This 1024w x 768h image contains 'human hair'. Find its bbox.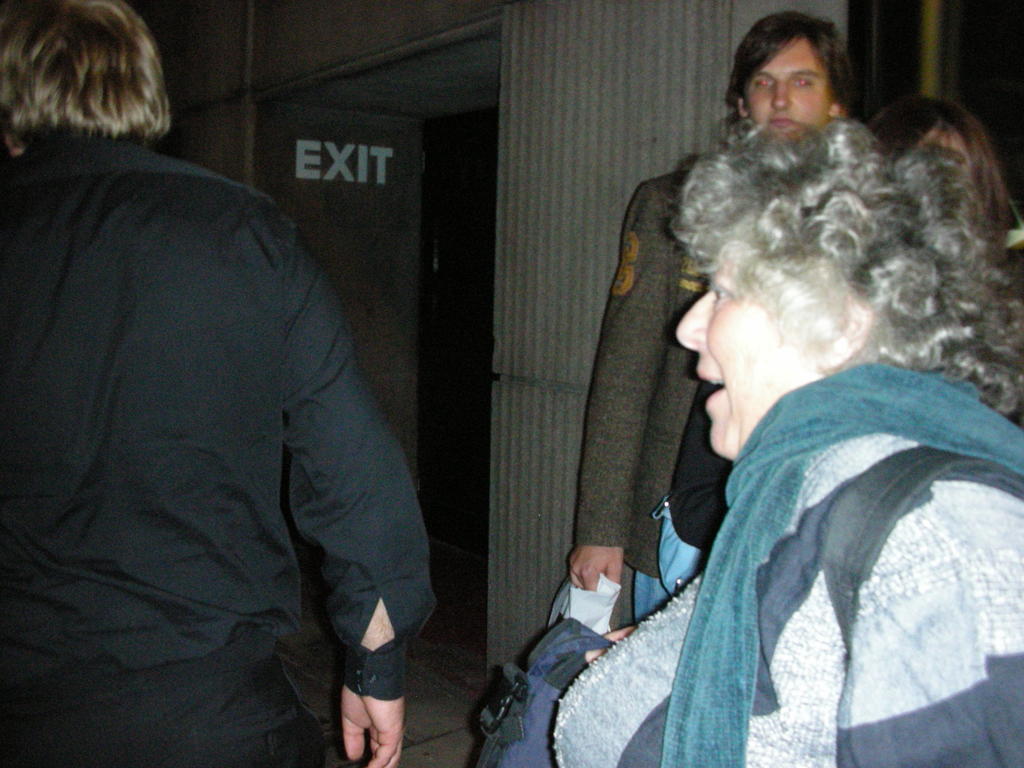
664/115/1023/415.
